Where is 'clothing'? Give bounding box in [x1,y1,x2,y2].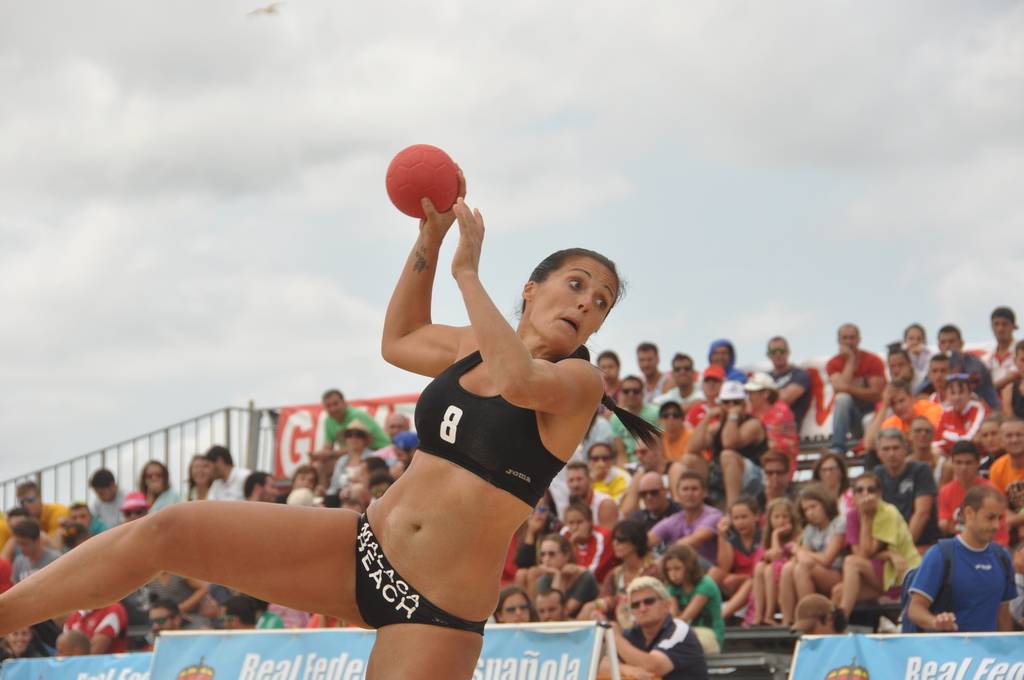
[91,485,126,526].
